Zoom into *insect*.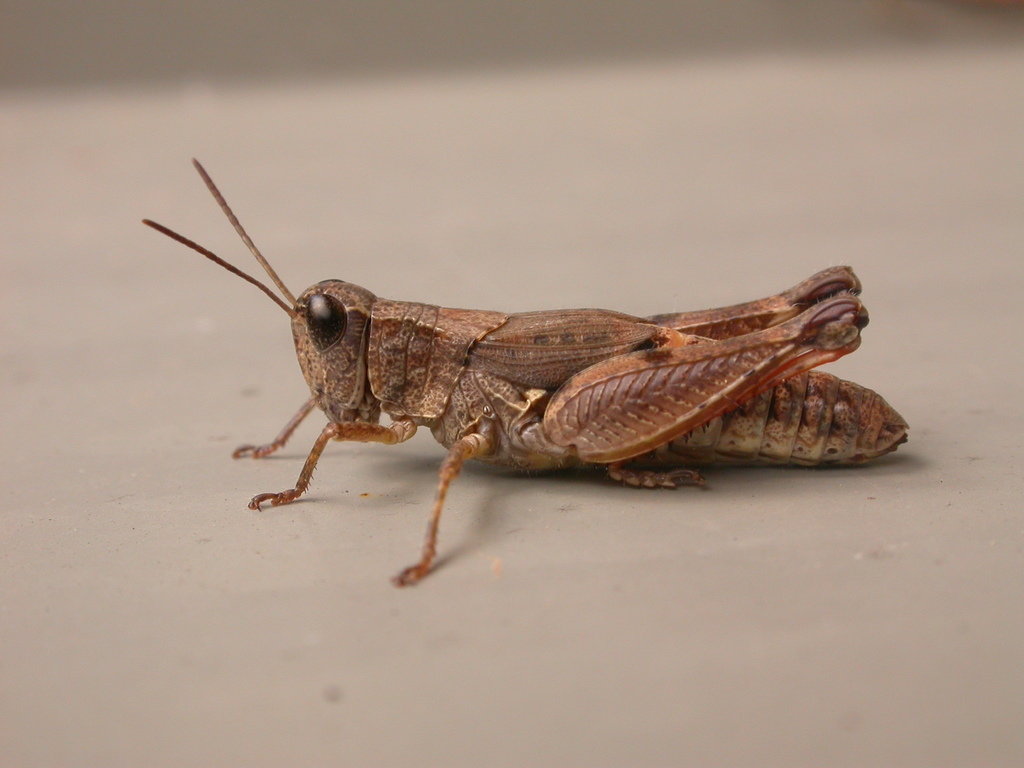
Zoom target: x1=140, y1=157, x2=908, y2=577.
